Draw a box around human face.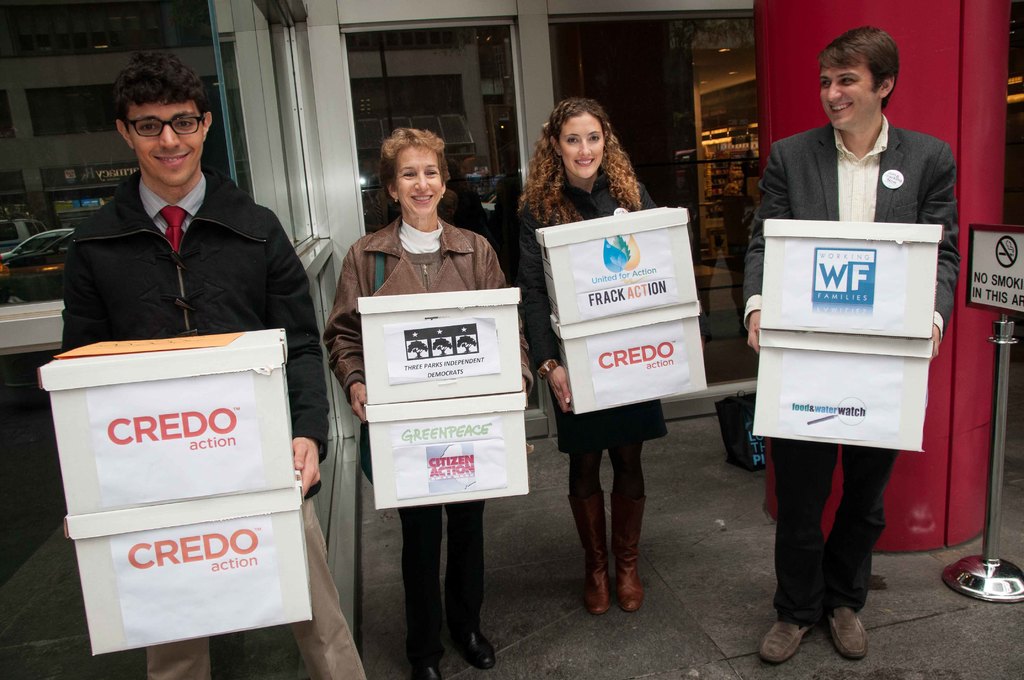
{"left": 553, "top": 115, "right": 602, "bottom": 176}.
